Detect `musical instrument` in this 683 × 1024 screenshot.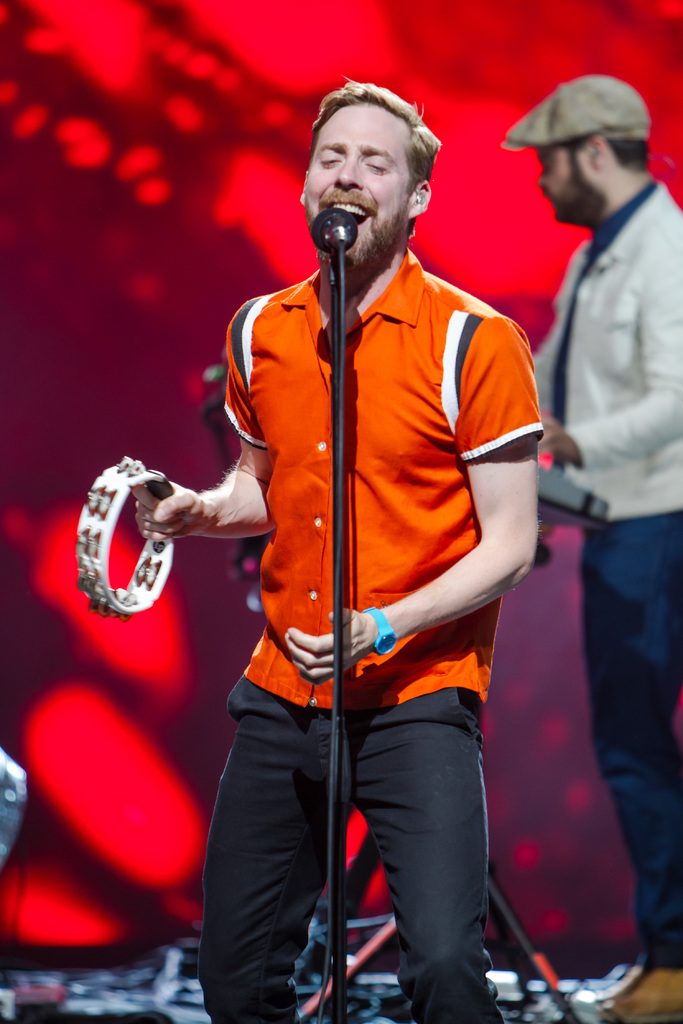
Detection: (530,452,614,584).
